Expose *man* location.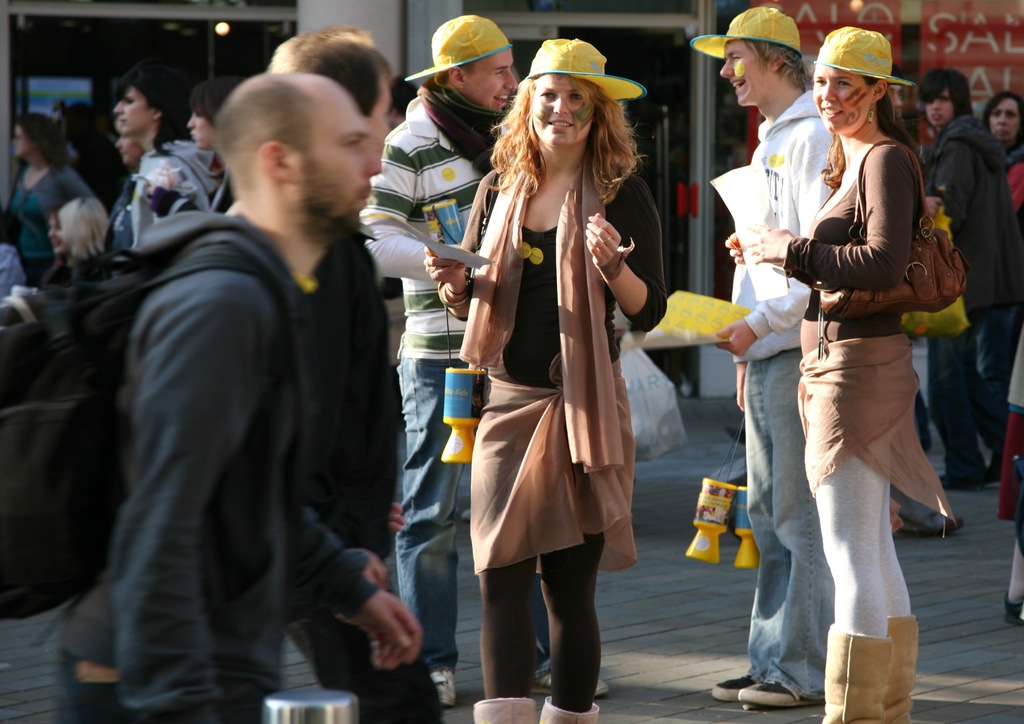
Exposed at <region>60, 73, 429, 723</region>.
